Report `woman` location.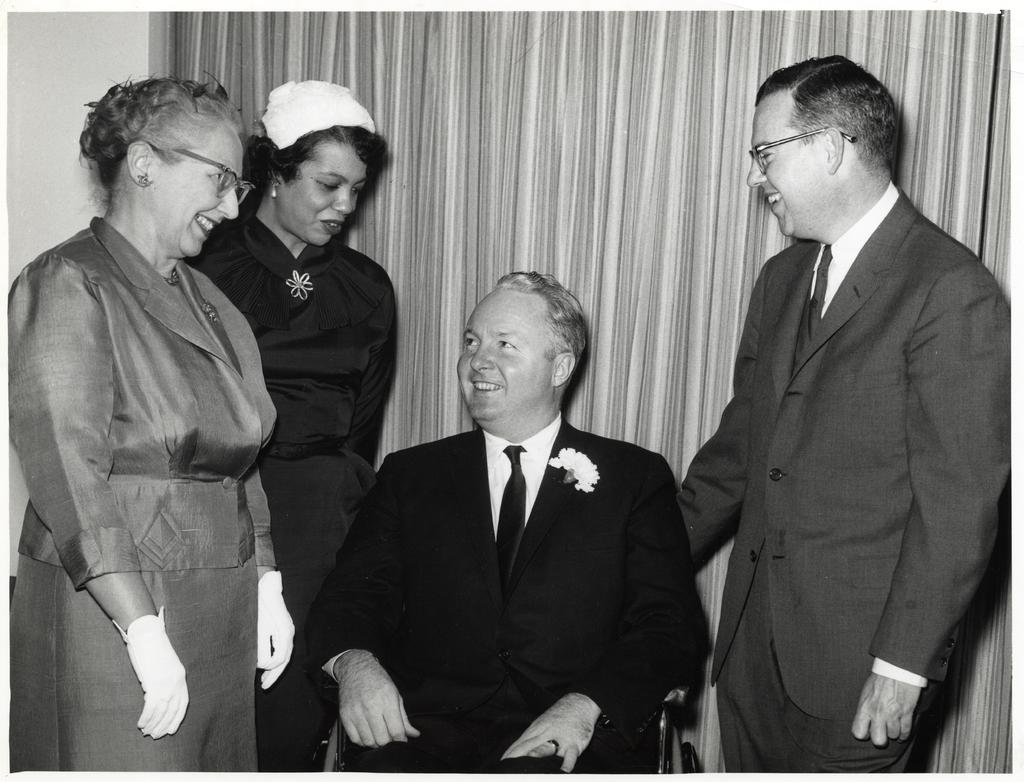
Report: Rect(192, 75, 399, 773).
